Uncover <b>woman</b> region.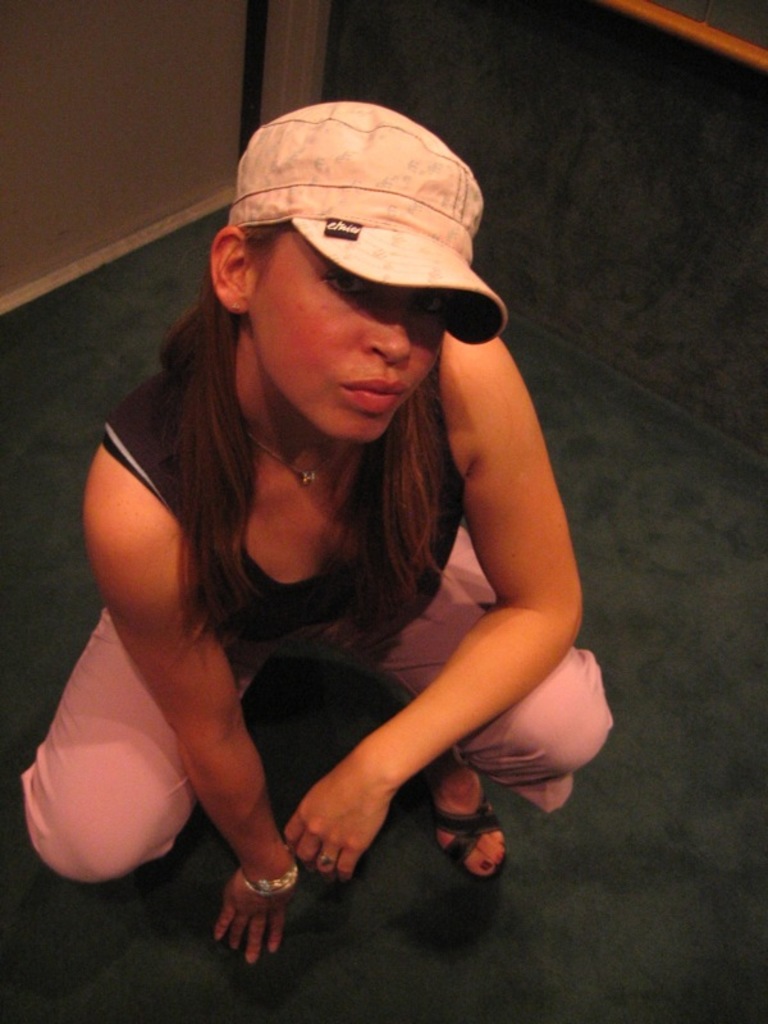
Uncovered: 40, 104, 613, 942.
